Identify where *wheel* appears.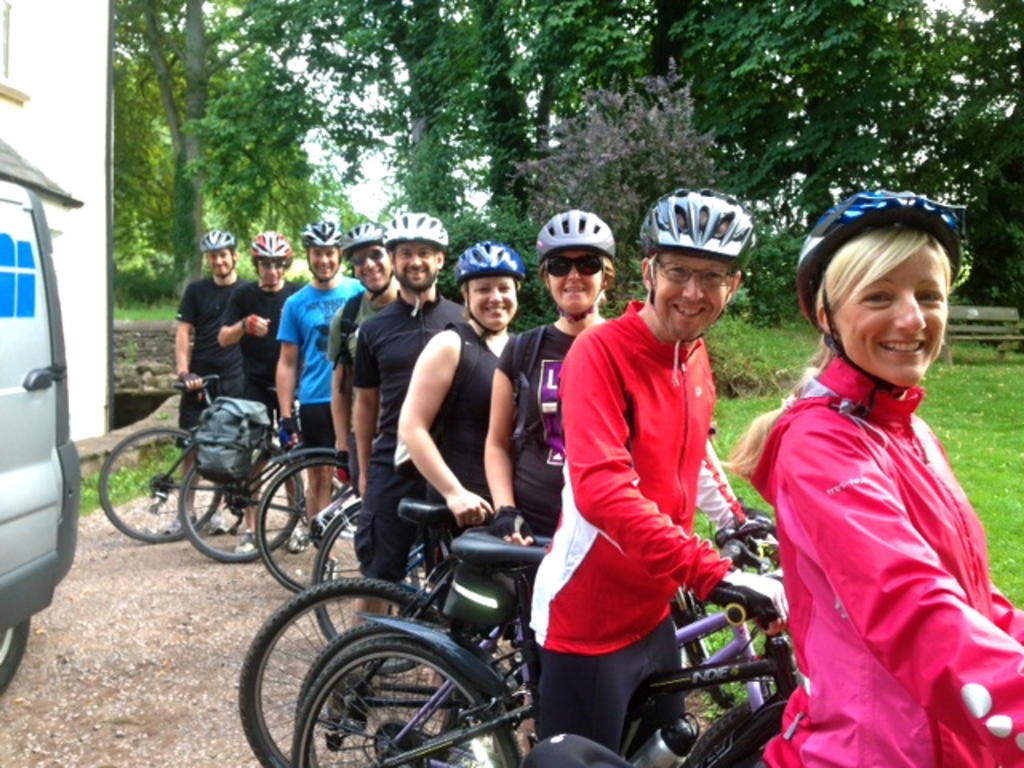
Appears at crop(686, 694, 781, 765).
